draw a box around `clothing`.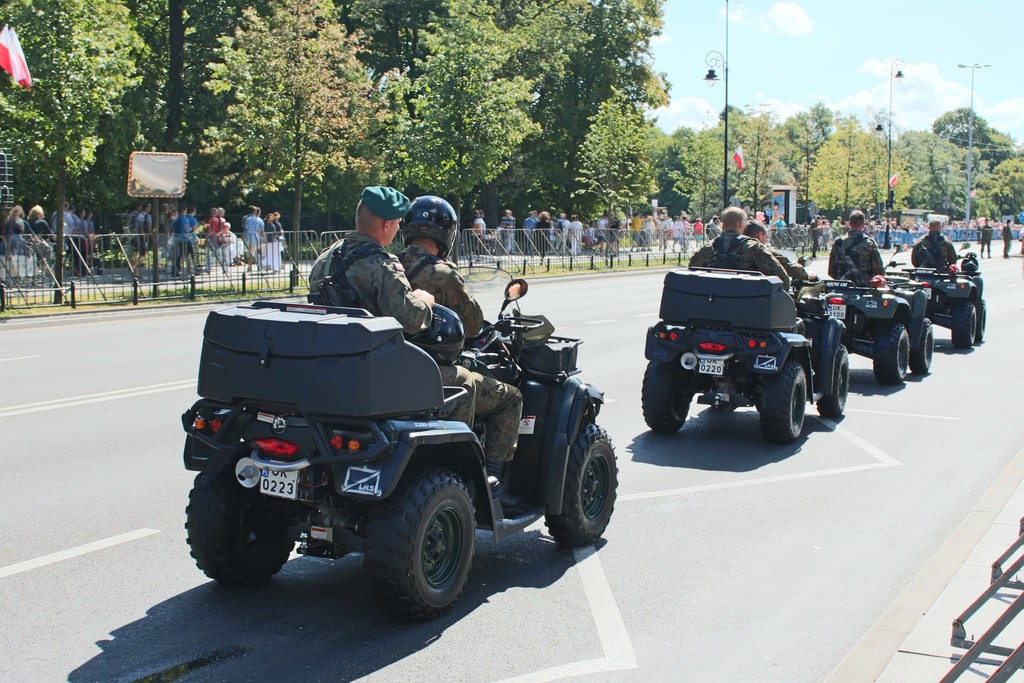
BBox(500, 216, 510, 252).
